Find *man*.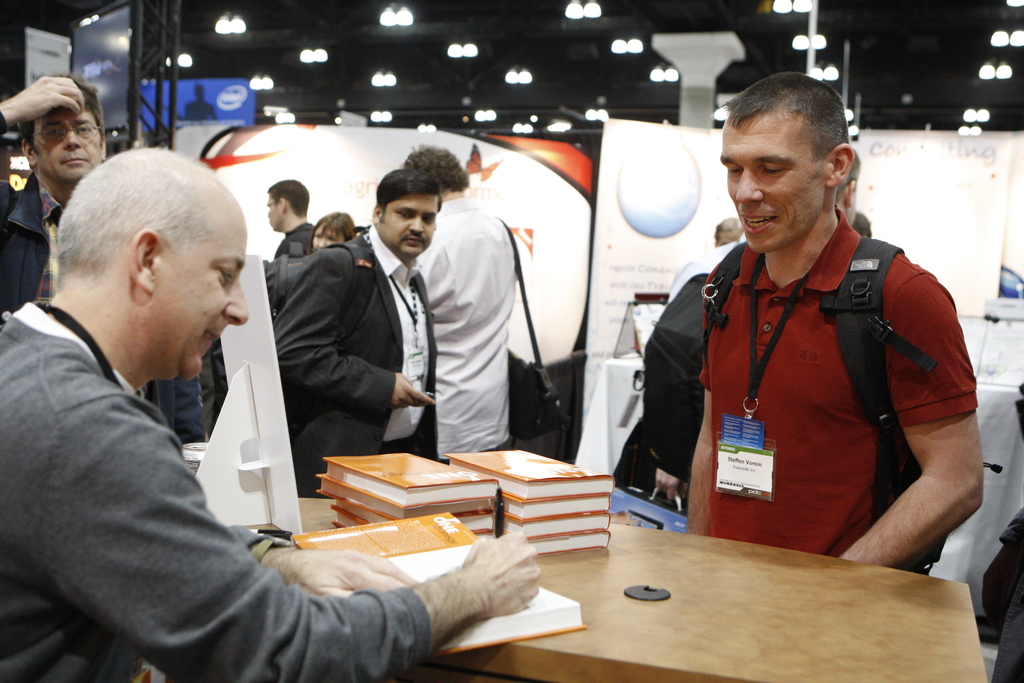
628:78:983:577.
